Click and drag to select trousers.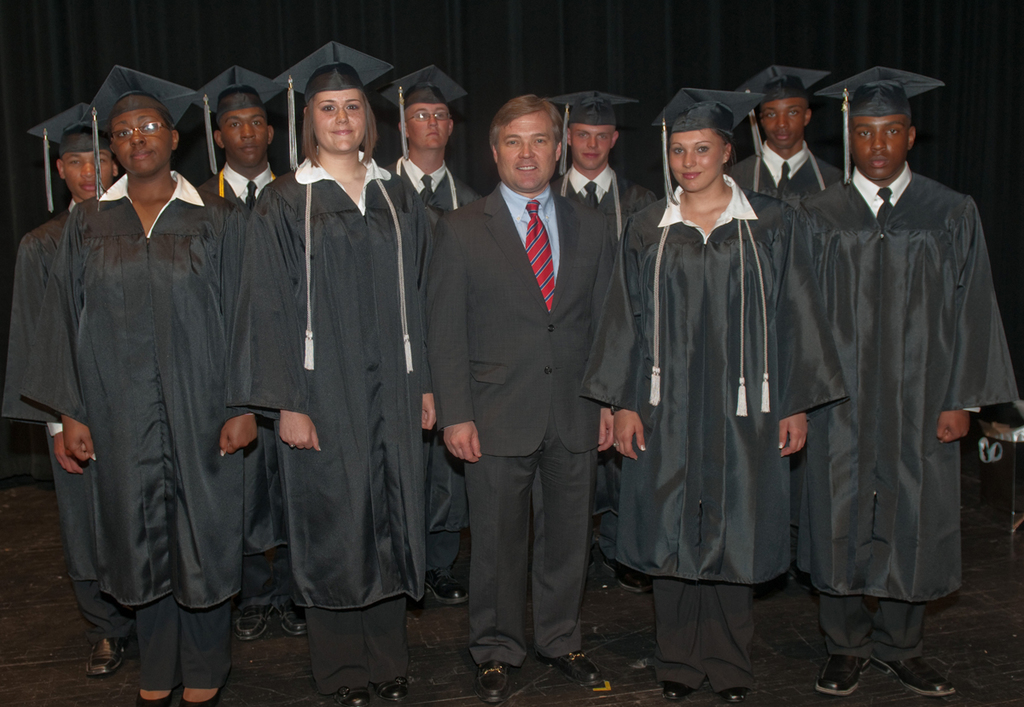
Selection: detection(645, 581, 759, 687).
